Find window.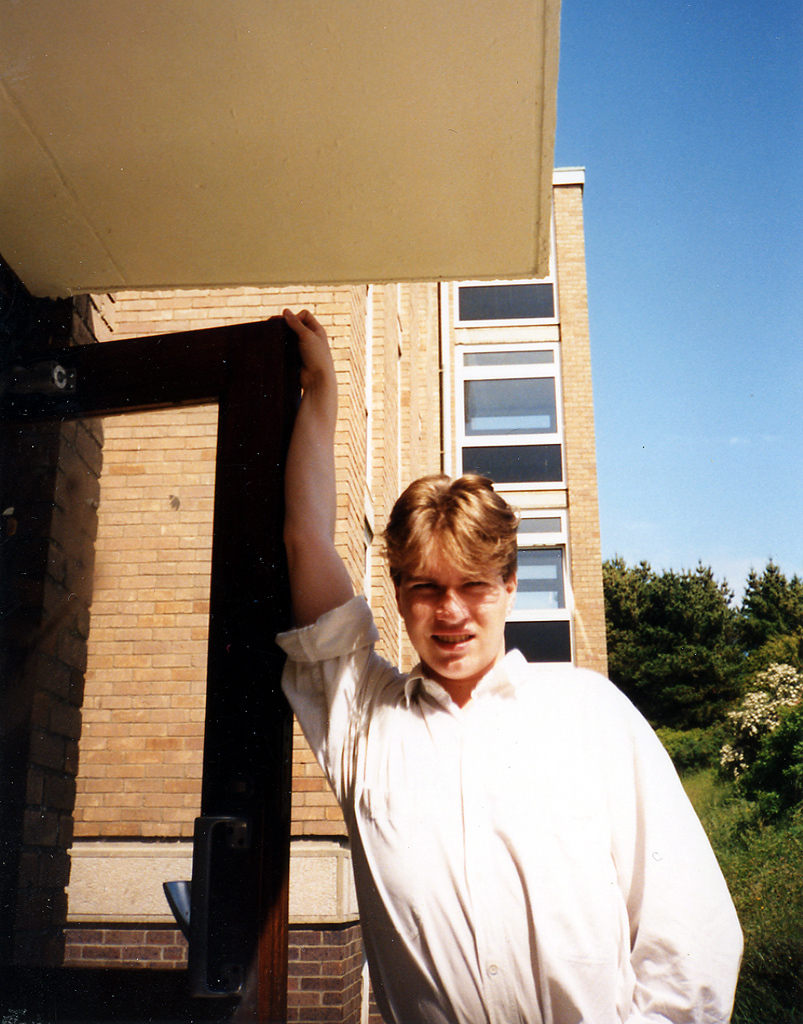
421, 302, 579, 464.
